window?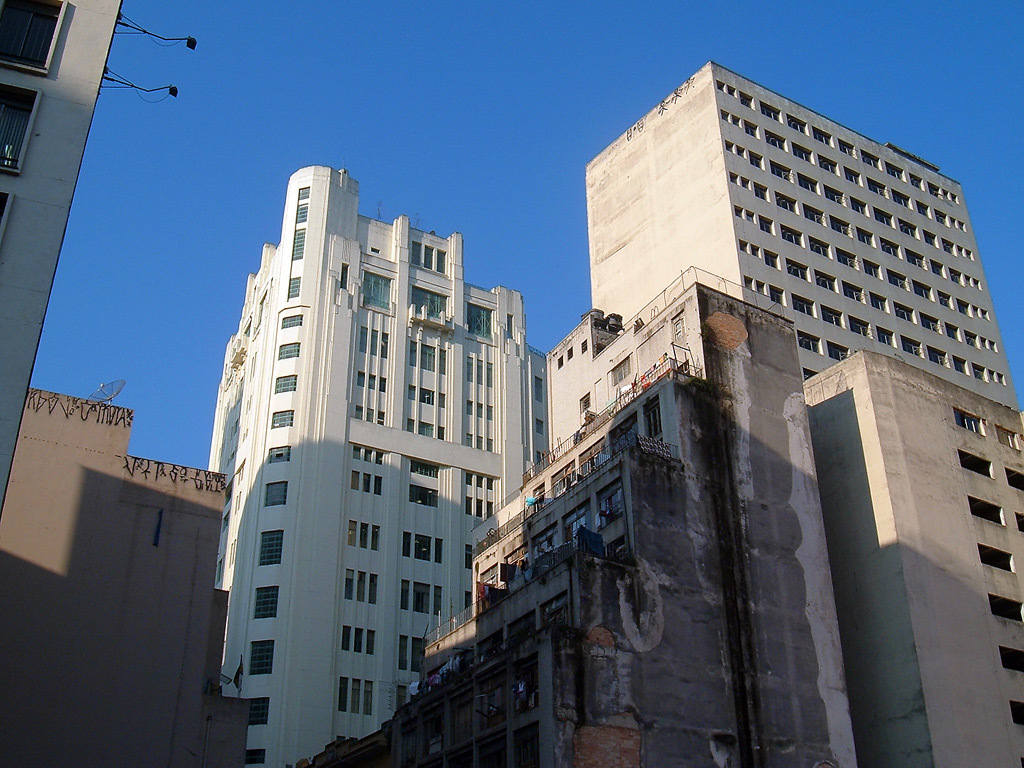
[x1=412, y1=582, x2=429, y2=614]
